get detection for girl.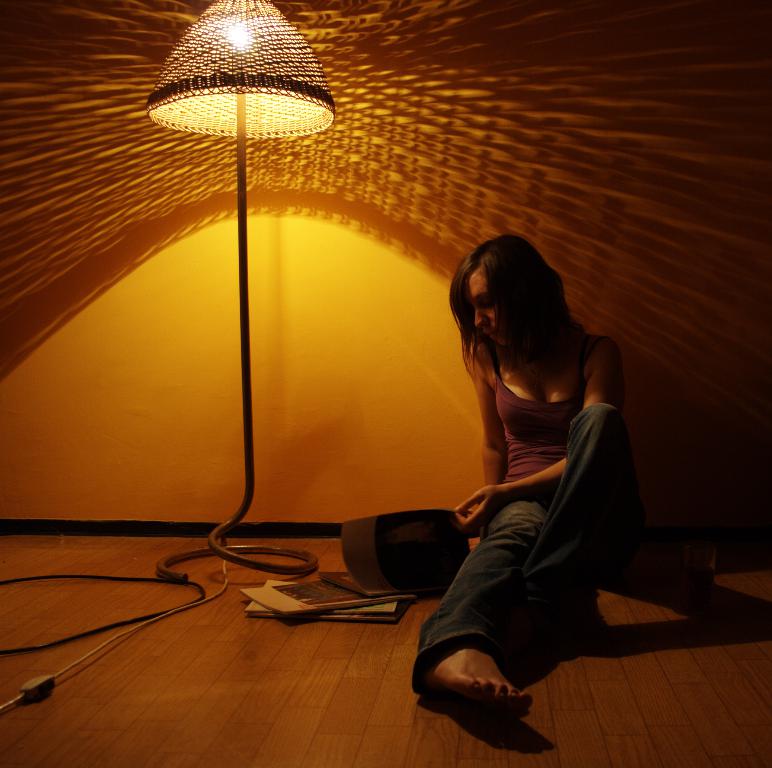
Detection: left=415, top=233, right=637, bottom=712.
